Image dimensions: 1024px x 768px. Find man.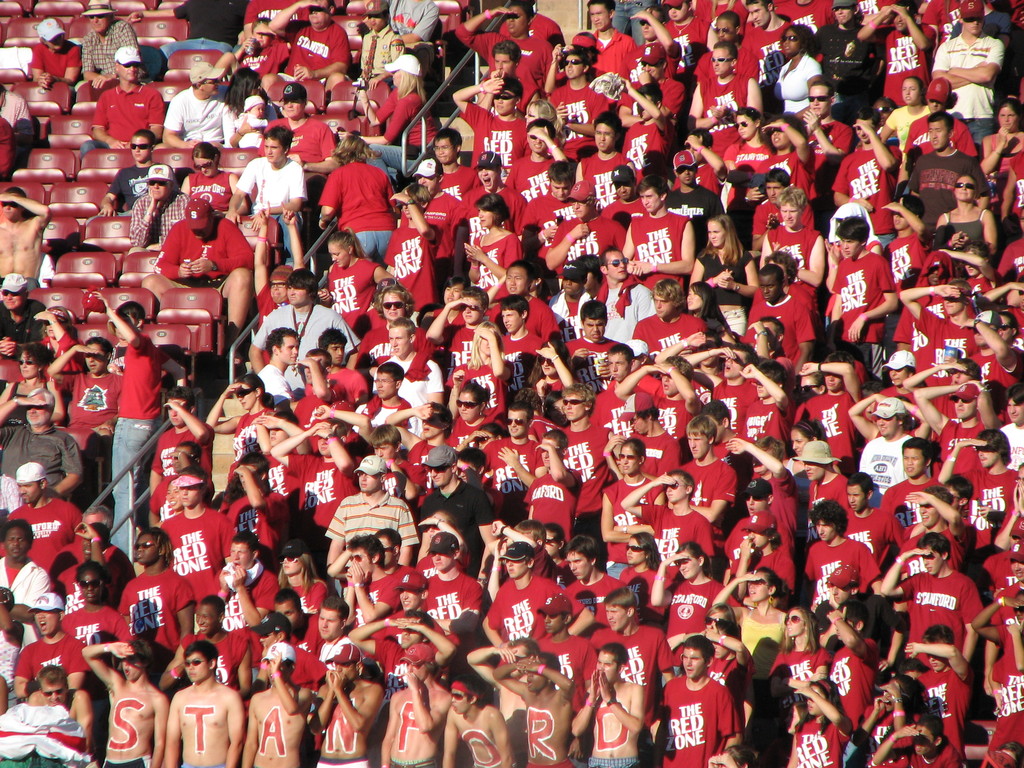
{"x1": 520, "y1": 153, "x2": 582, "y2": 259}.
